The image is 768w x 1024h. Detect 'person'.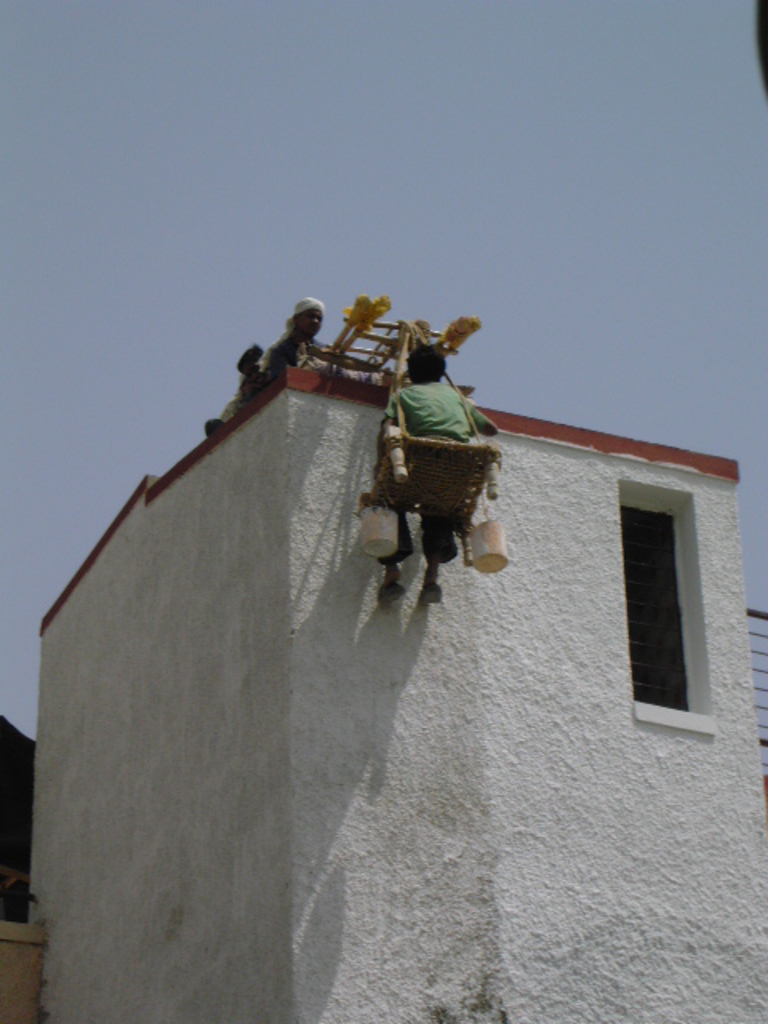
Detection: <region>381, 342, 498, 587</region>.
